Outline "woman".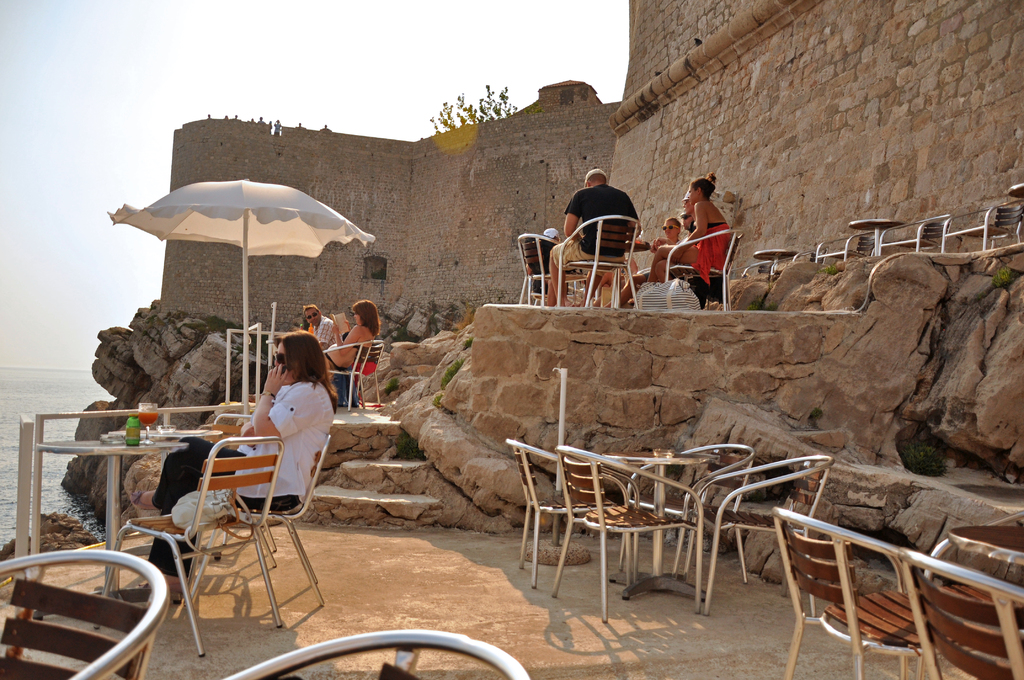
Outline: <bbox>648, 176, 734, 287</bbox>.
